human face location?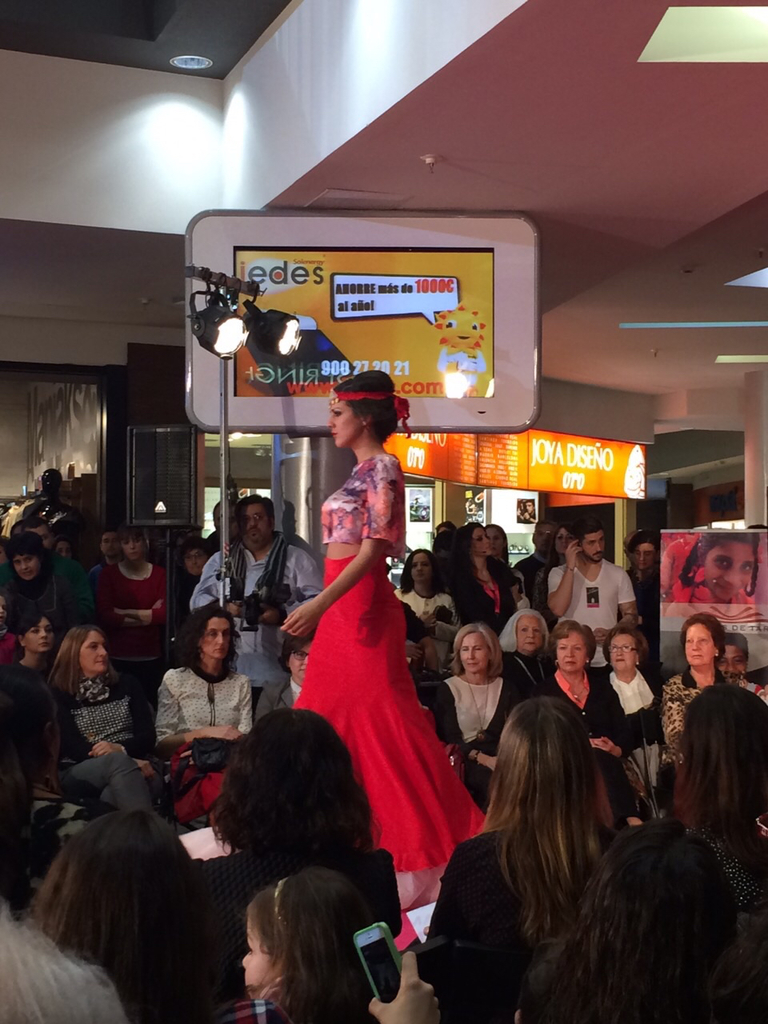
select_region(328, 398, 359, 450)
